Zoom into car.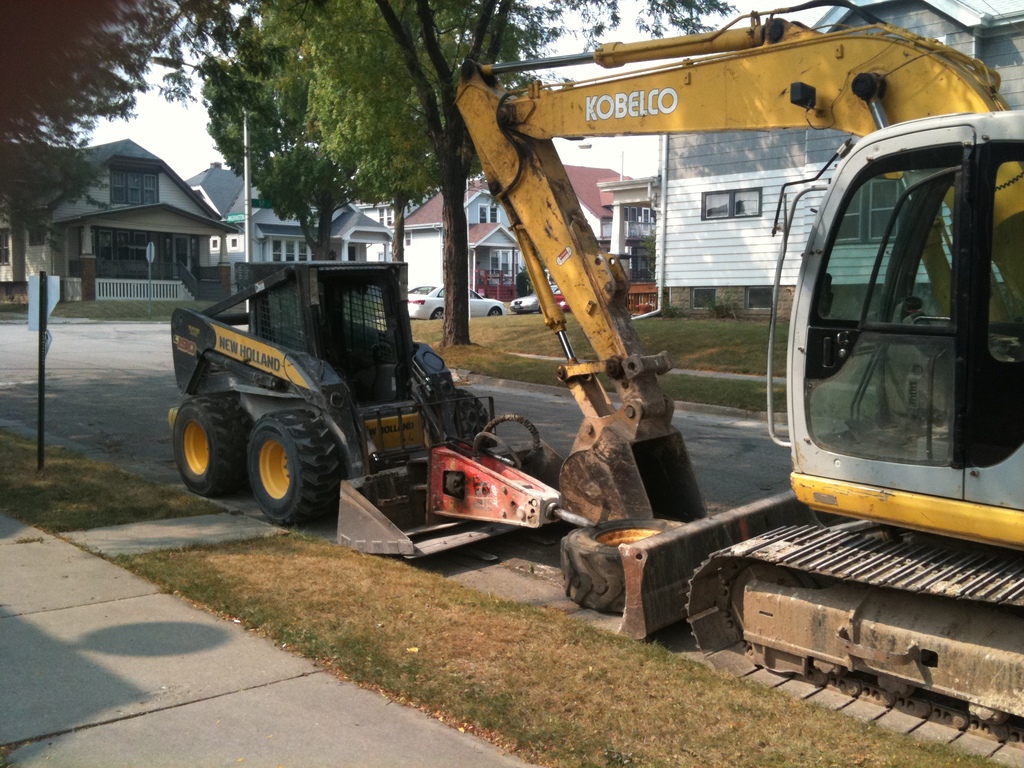
Zoom target: select_region(509, 282, 555, 315).
